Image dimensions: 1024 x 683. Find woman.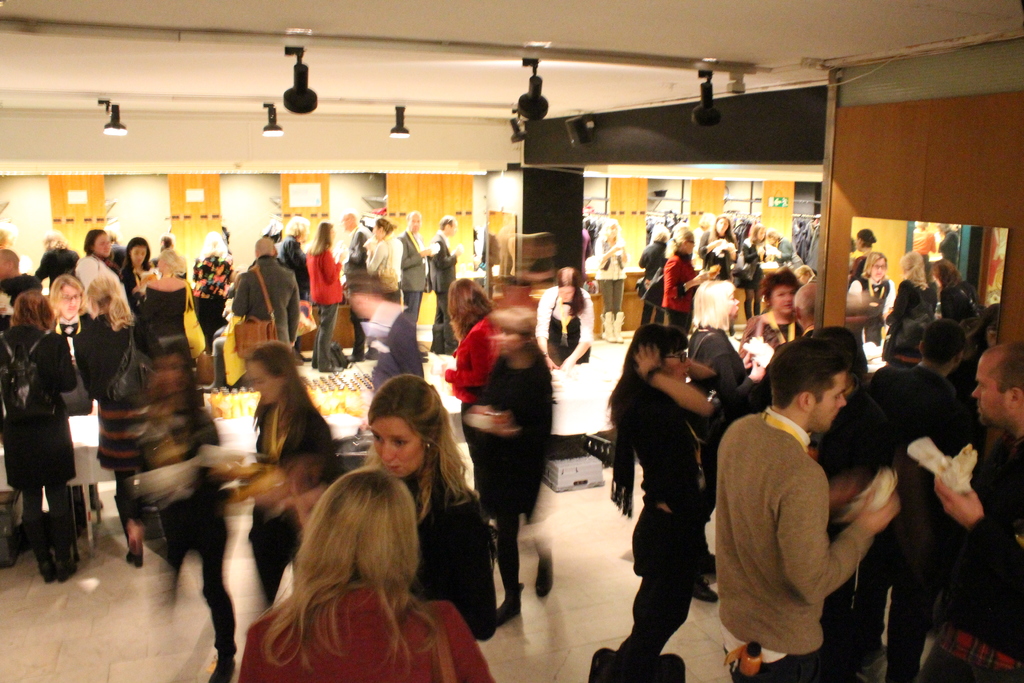
0,288,77,580.
